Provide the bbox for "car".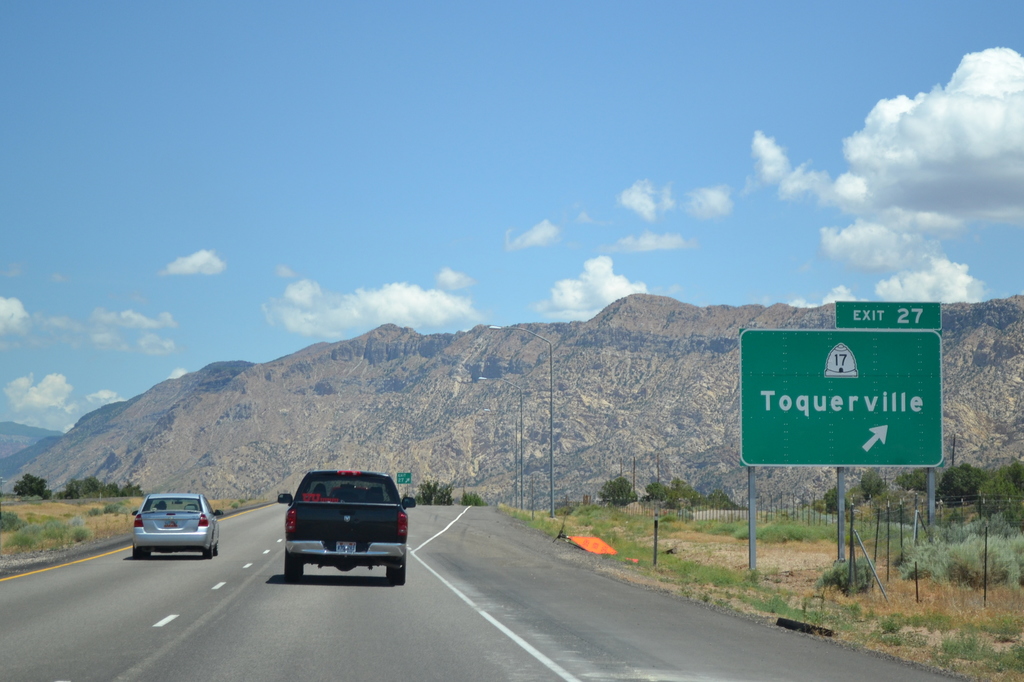
{"x1": 277, "y1": 468, "x2": 415, "y2": 585}.
